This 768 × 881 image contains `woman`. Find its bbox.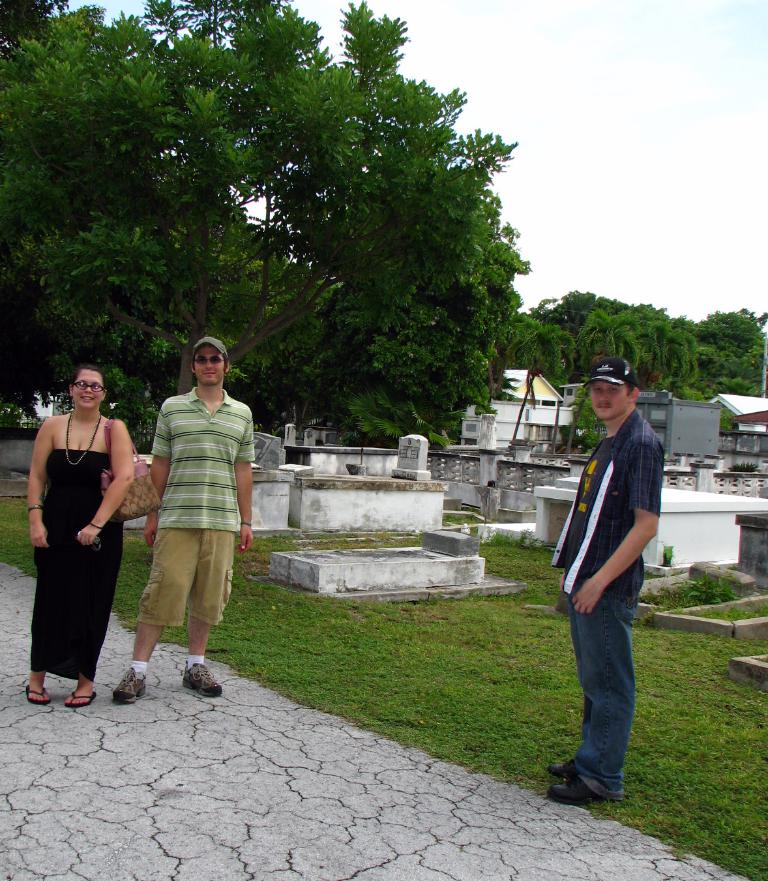
l=26, t=359, r=119, b=704.
